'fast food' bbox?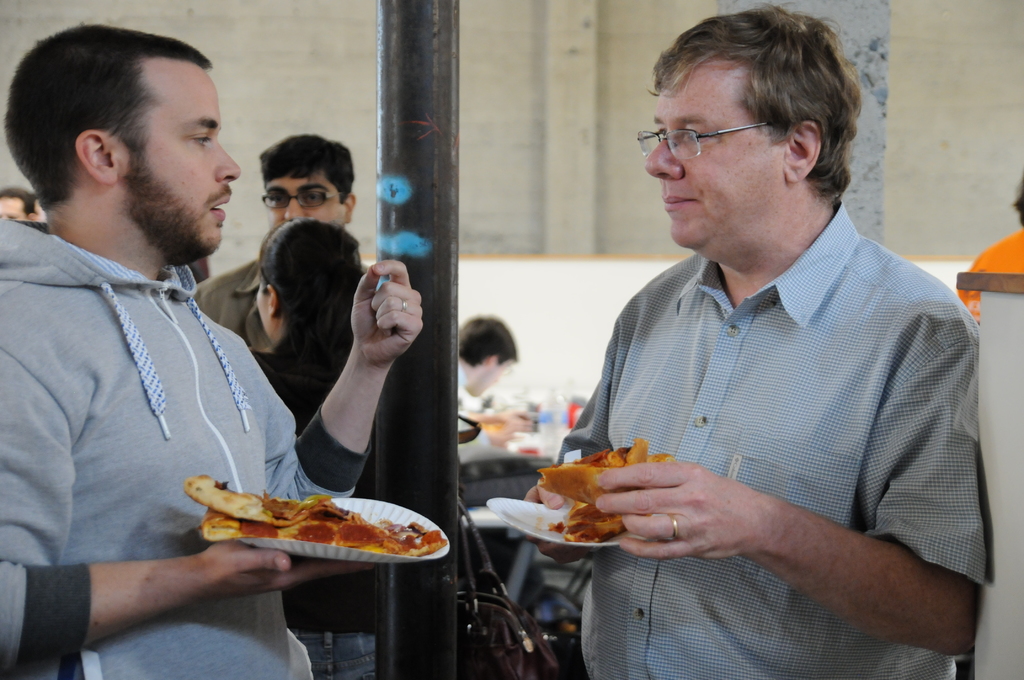
pyautogui.locateOnScreen(168, 483, 410, 563)
